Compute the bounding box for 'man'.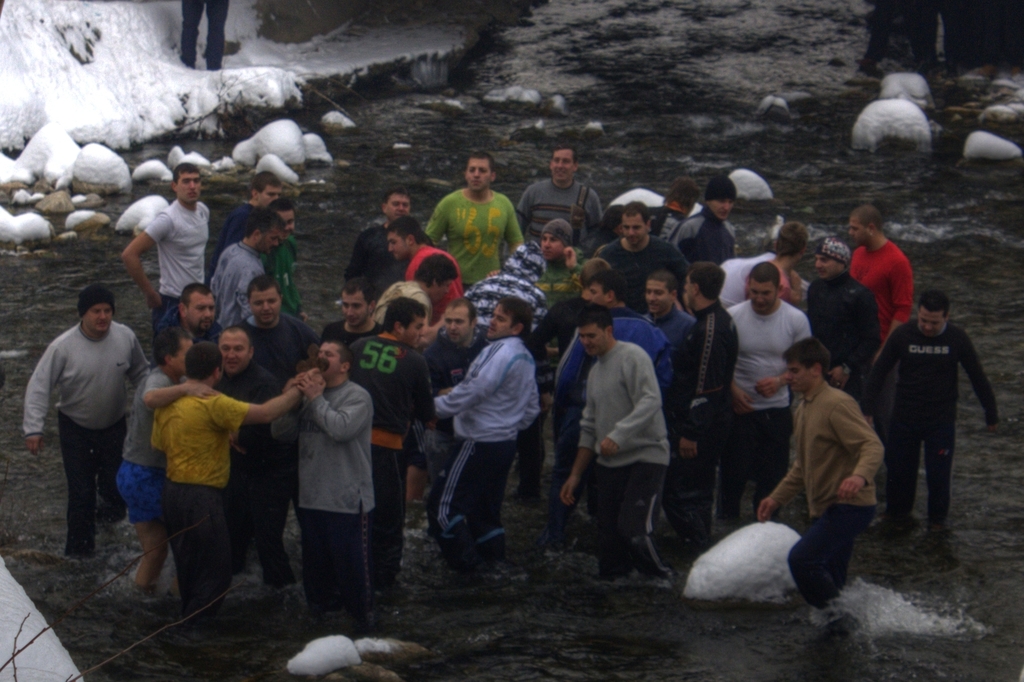
bbox(655, 262, 742, 551).
